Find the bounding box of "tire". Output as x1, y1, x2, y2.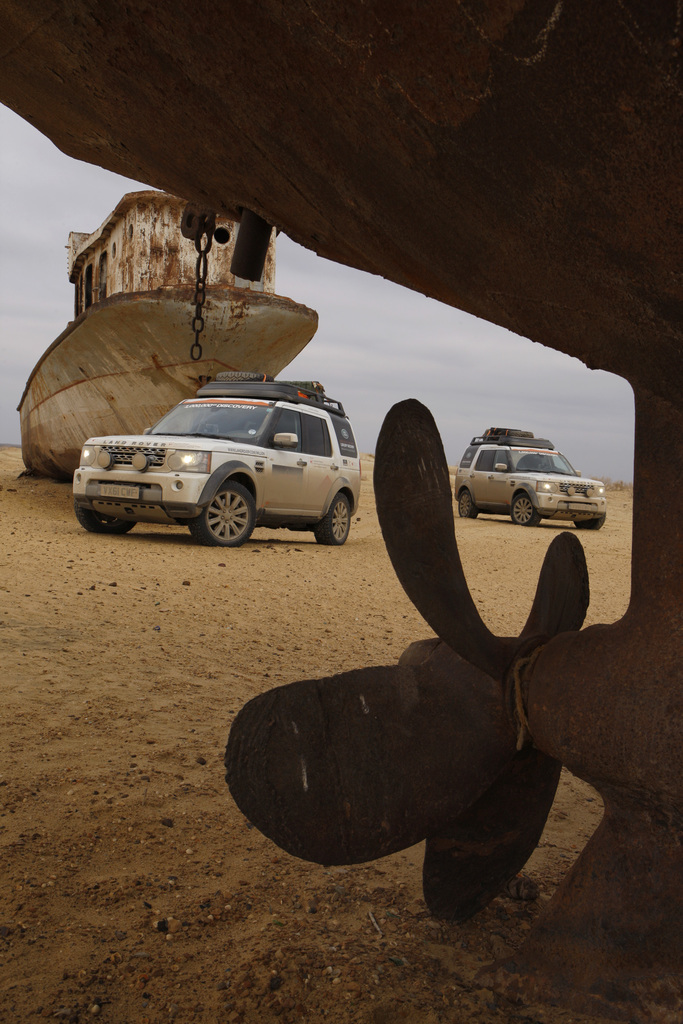
194, 488, 259, 550.
